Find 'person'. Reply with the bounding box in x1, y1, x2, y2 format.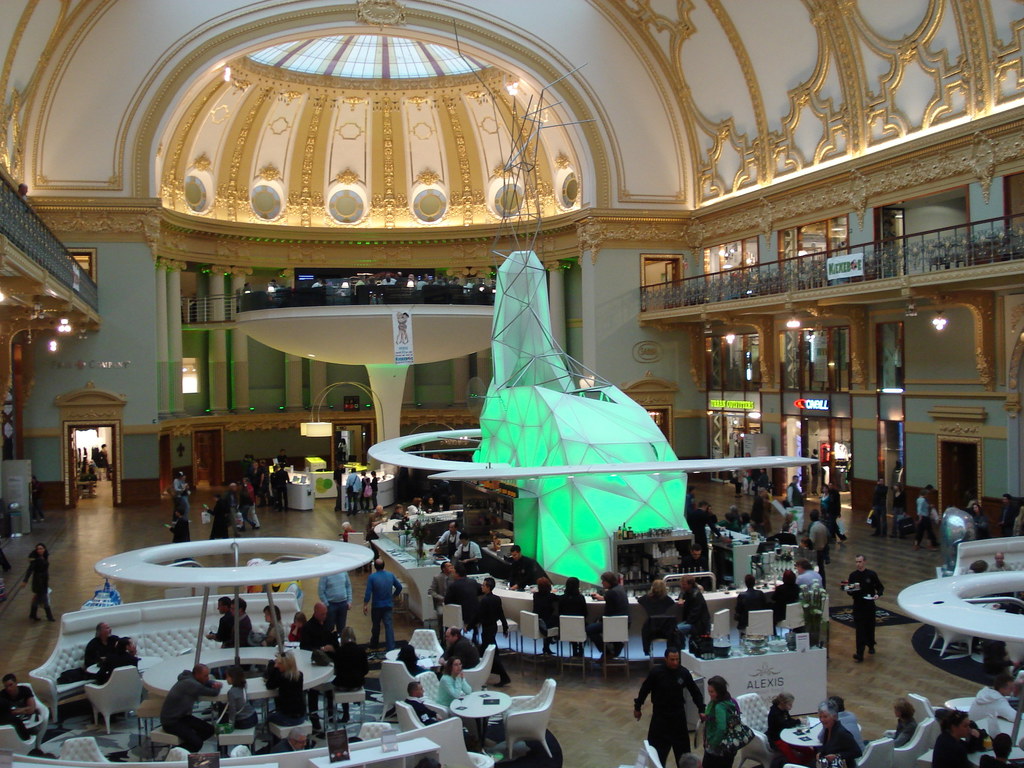
253, 463, 268, 508.
